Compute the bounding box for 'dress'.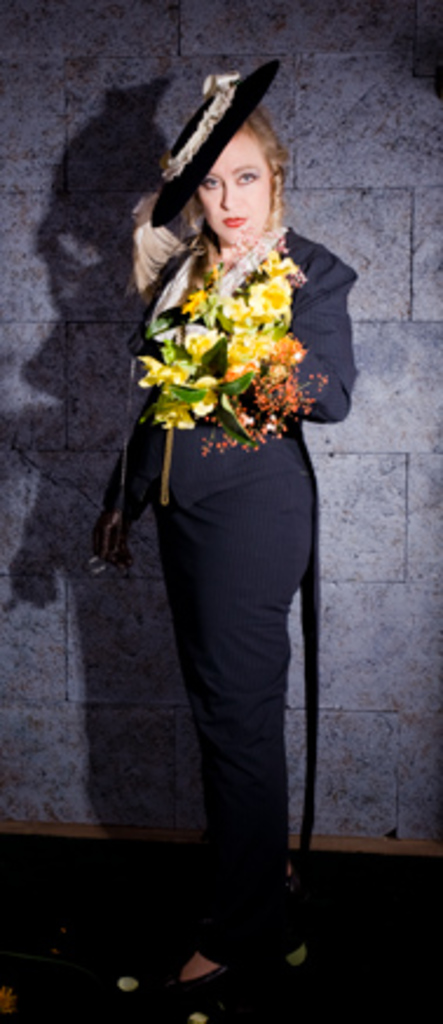
115:223:370:956.
